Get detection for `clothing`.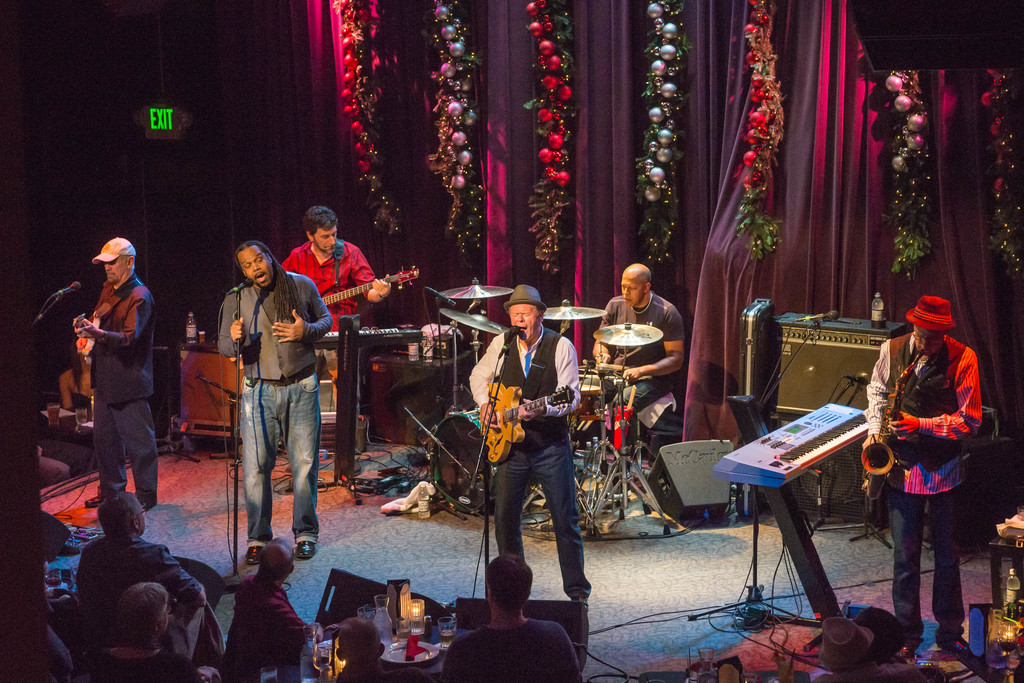
Detection: pyautogui.locateOnScreen(800, 654, 924, 682).
